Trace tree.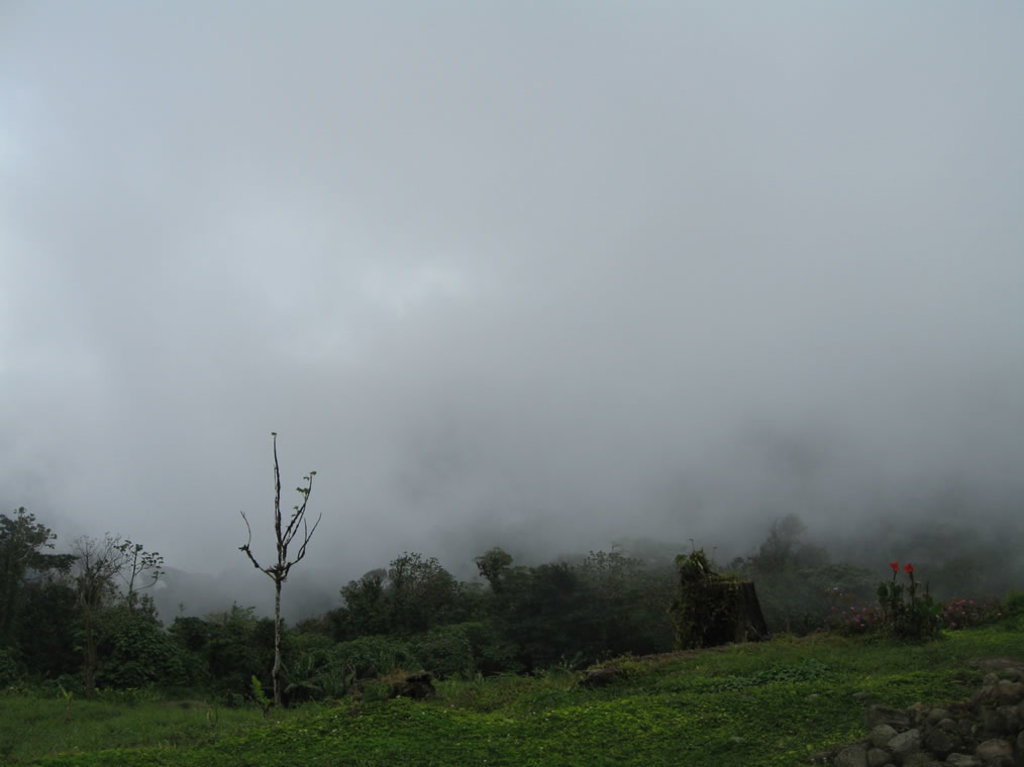
Traced to (left=82, top=536, right=191, bottom=682).
